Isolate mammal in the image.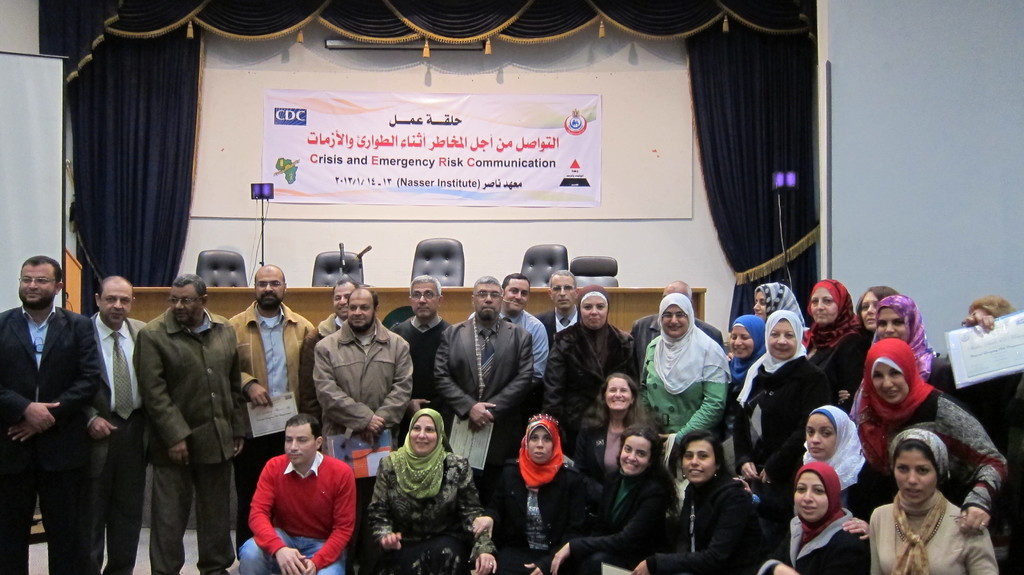
Isolated region: (637,290,732,466).
